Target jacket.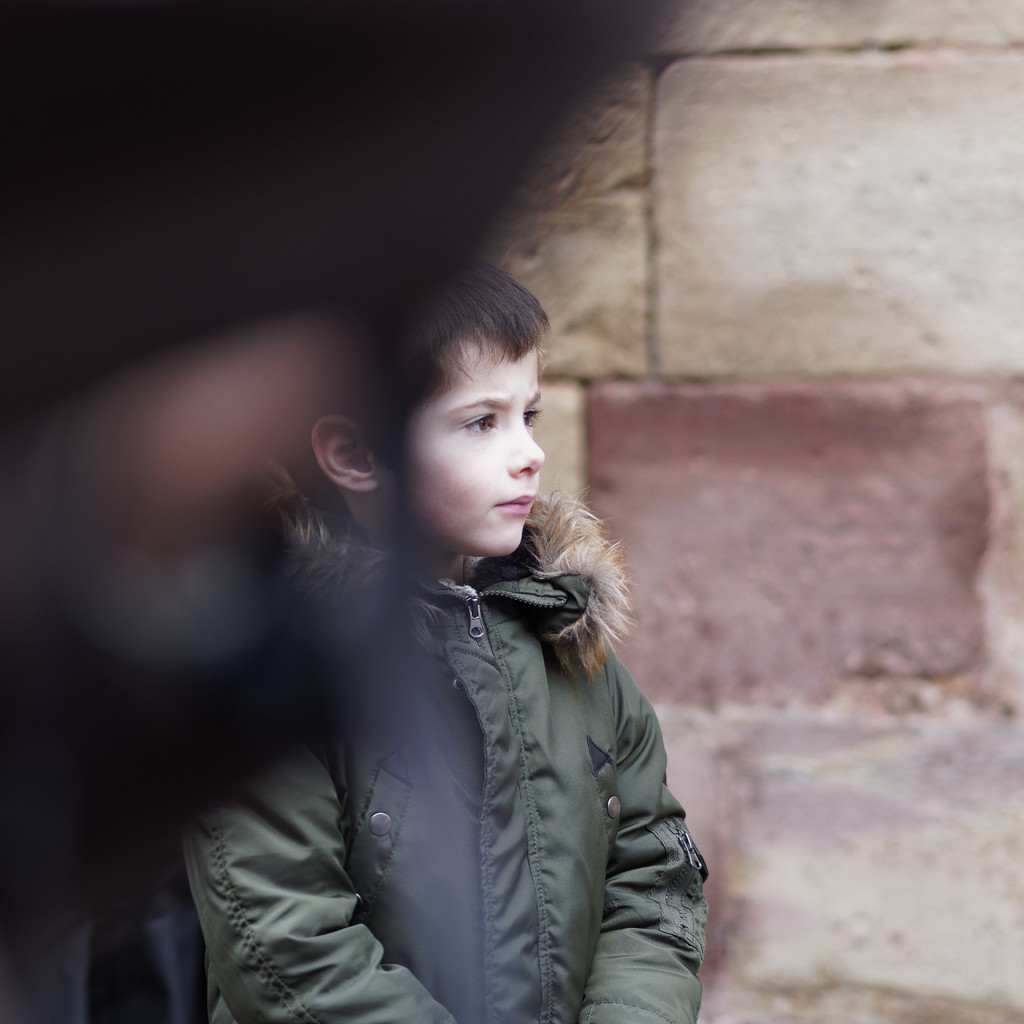
Target region: 193:439:704:1020.
